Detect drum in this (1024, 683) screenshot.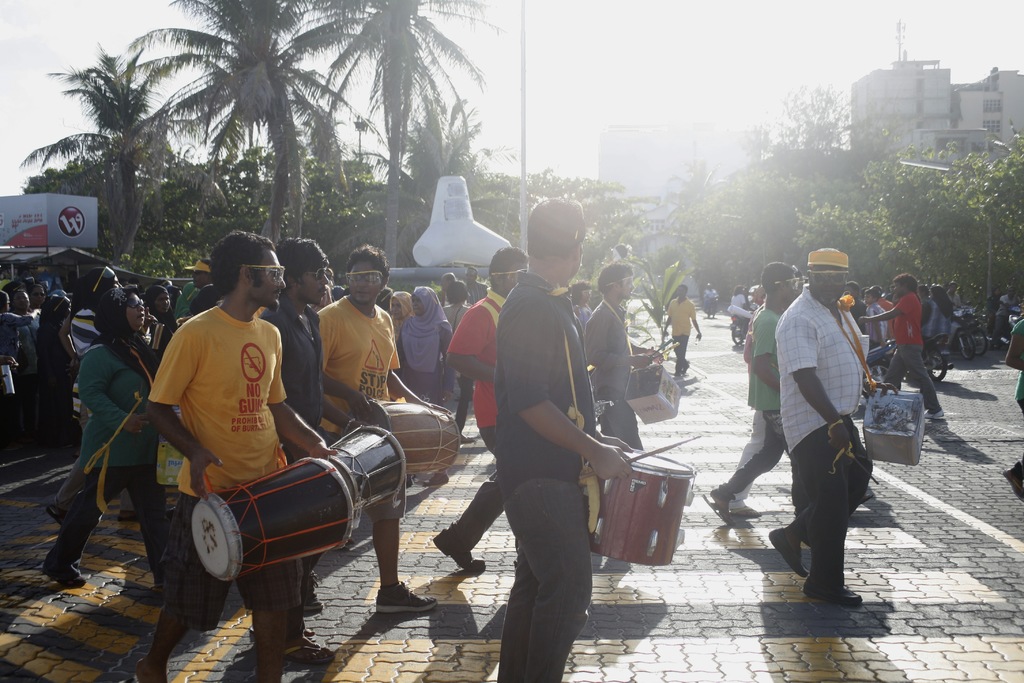
Detection: bbox=[190, 452, 358, 580].
